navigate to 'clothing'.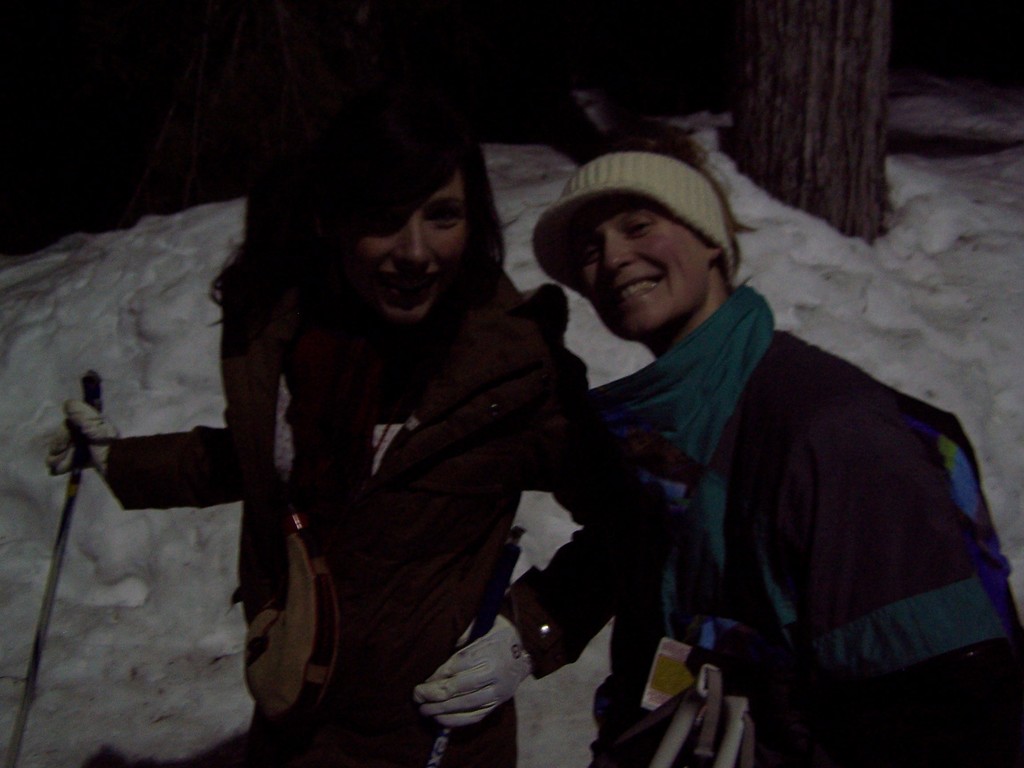
Navigation target: {"x1": 178, "y1": 249, "x2": 611, "y2": 767}.
